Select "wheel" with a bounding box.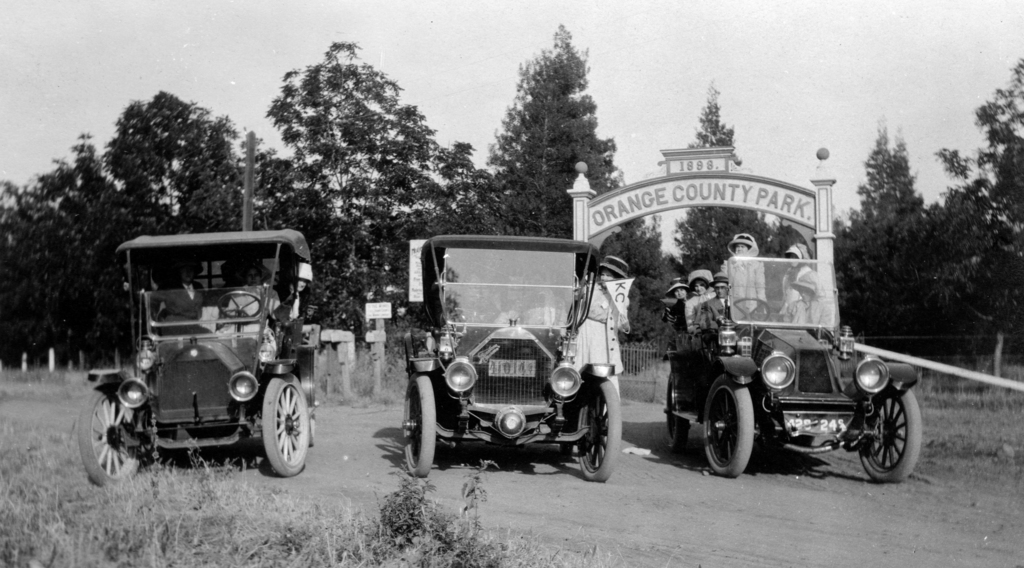
select_region(577, 375, 619, 479).
